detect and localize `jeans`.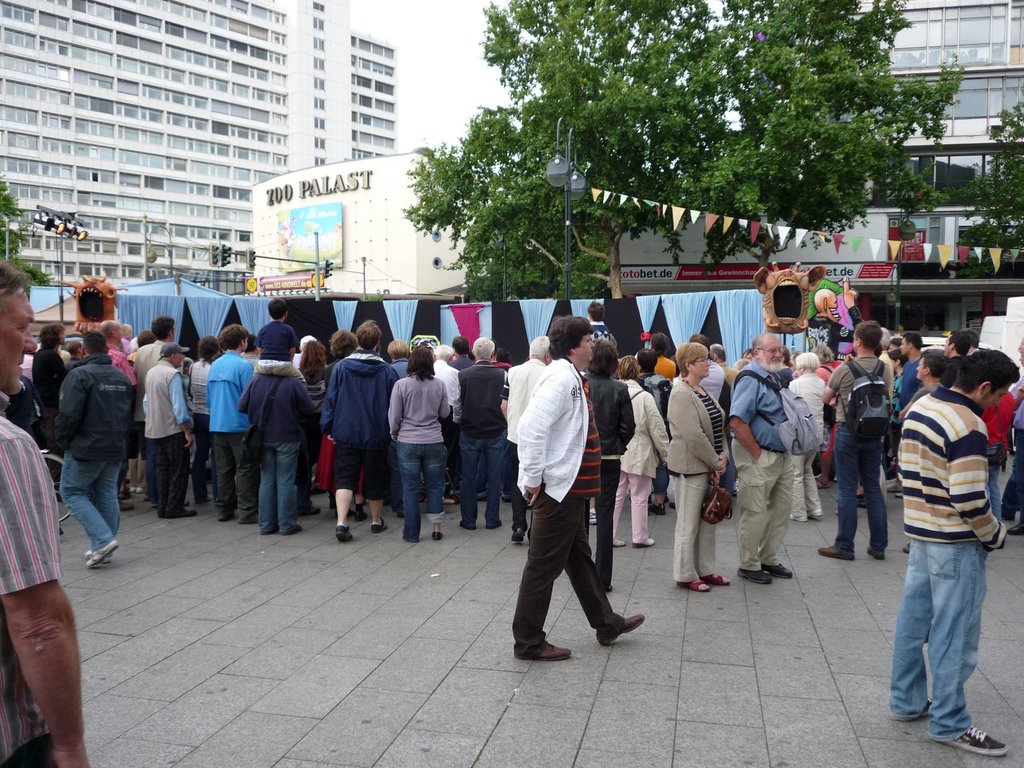
Localized at [397, 442, 451, 539].
